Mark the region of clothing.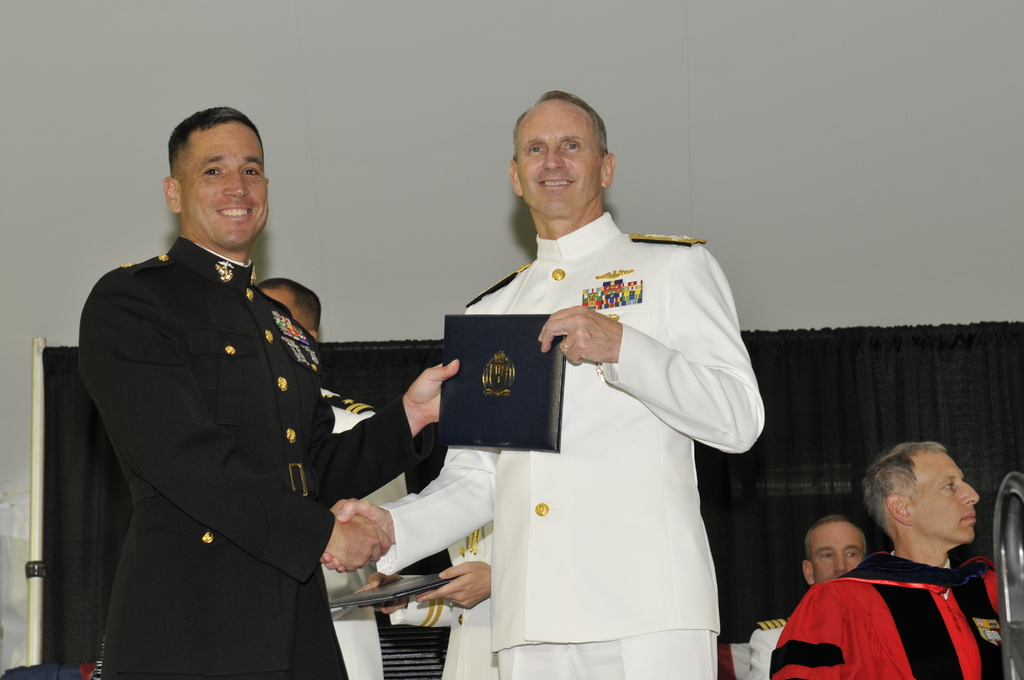
Region: rect(771, 558, 1023, 679).
